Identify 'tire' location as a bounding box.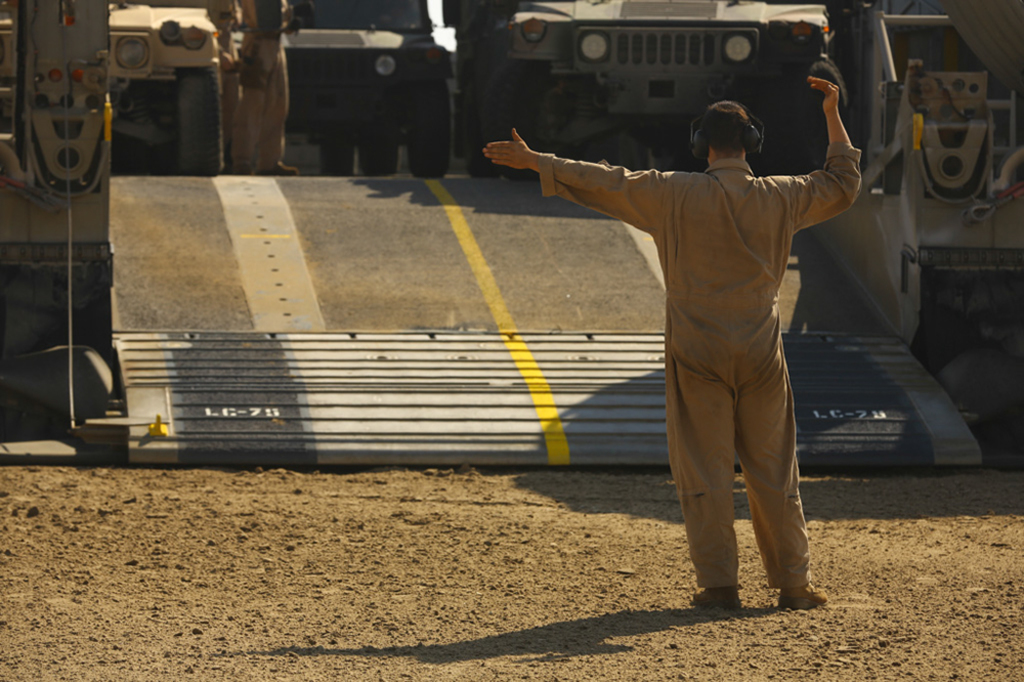
749/83/799/177.
